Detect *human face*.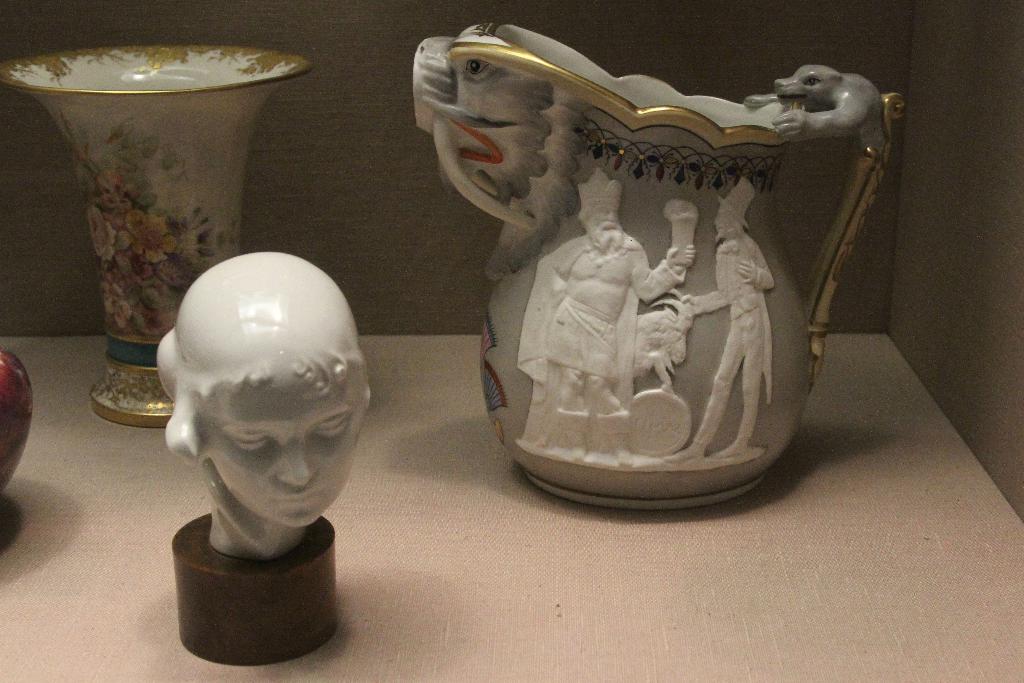
Detected at <box>196,374,360,524</box>.
